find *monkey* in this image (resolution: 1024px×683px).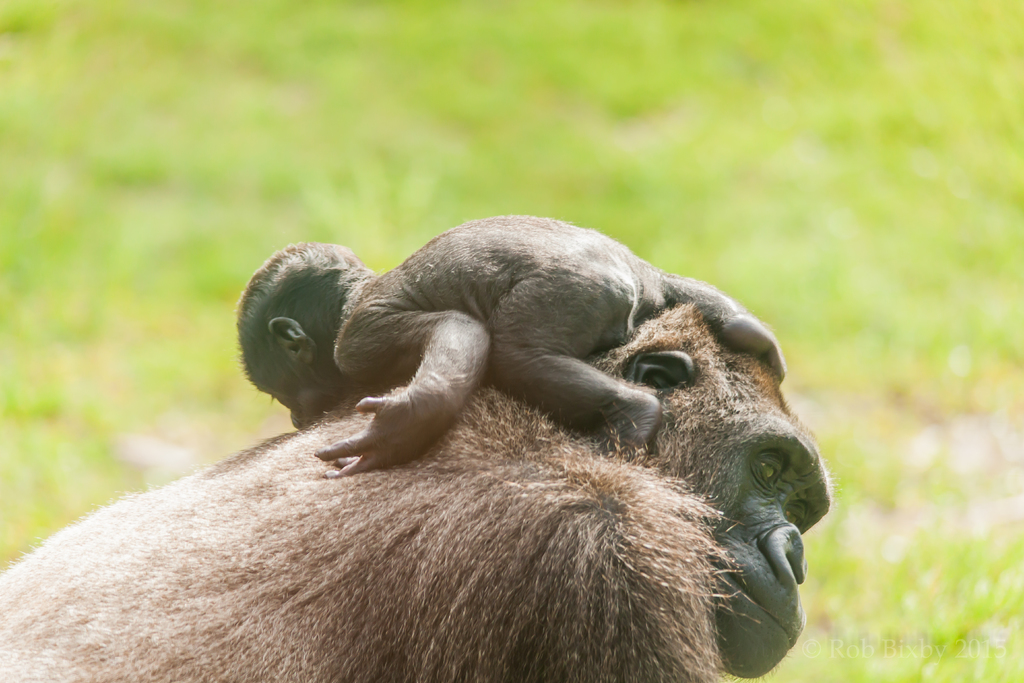
bbox(233, 215, 784, 479).
